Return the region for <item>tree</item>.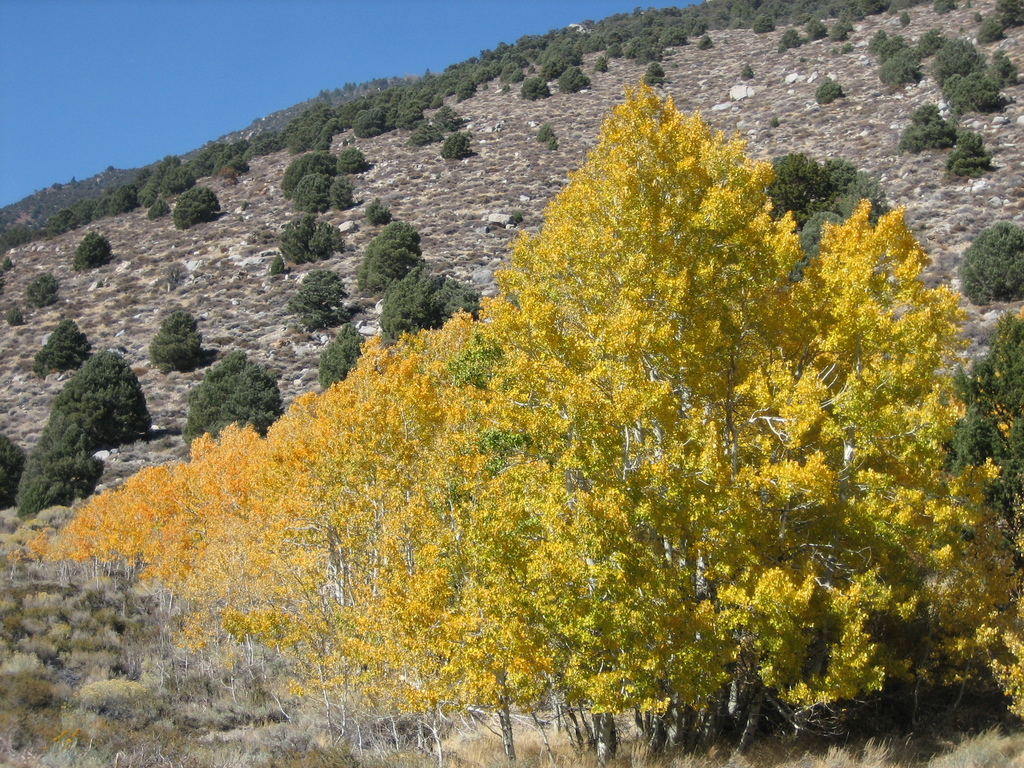
select_region(175, 182, 221, 233).
